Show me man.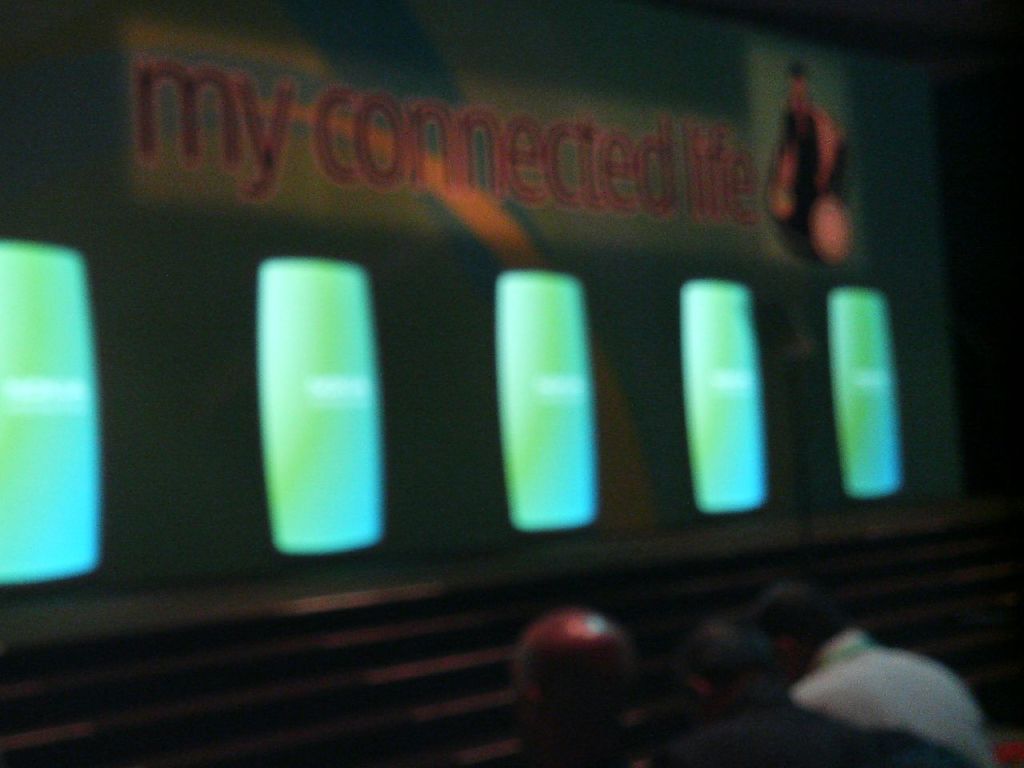
man is here: {"left": 731, "top": 582, "right": 992, "bottom": 767}.
